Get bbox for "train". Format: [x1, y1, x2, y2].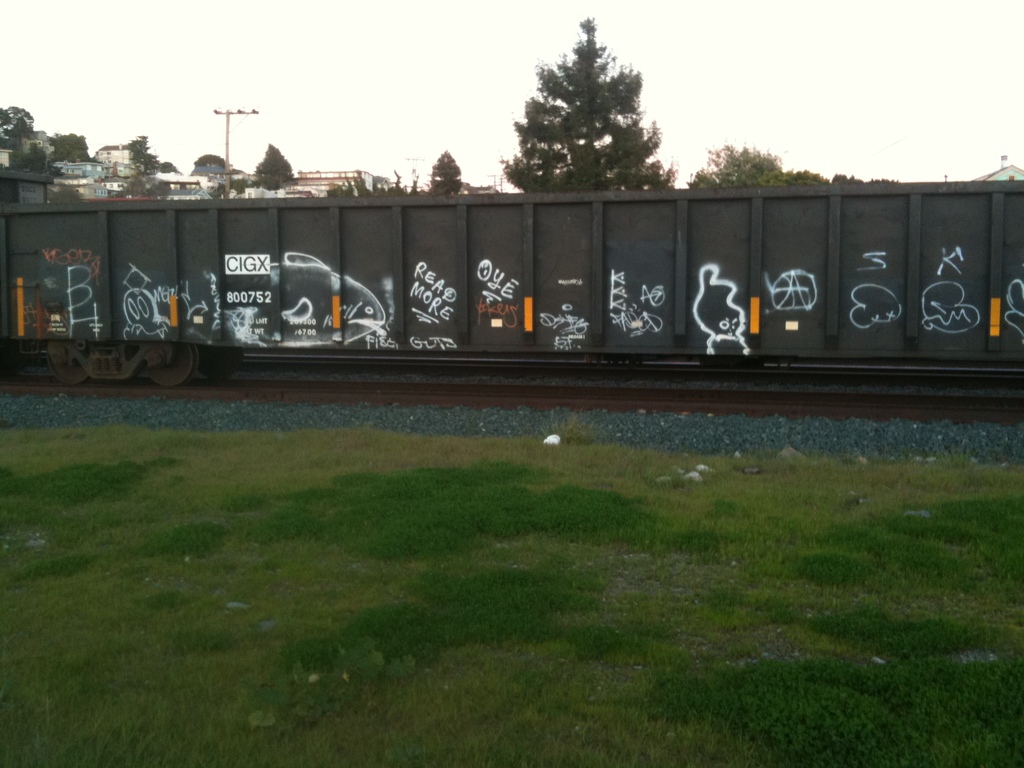
[0, 164, 1022, 385].
